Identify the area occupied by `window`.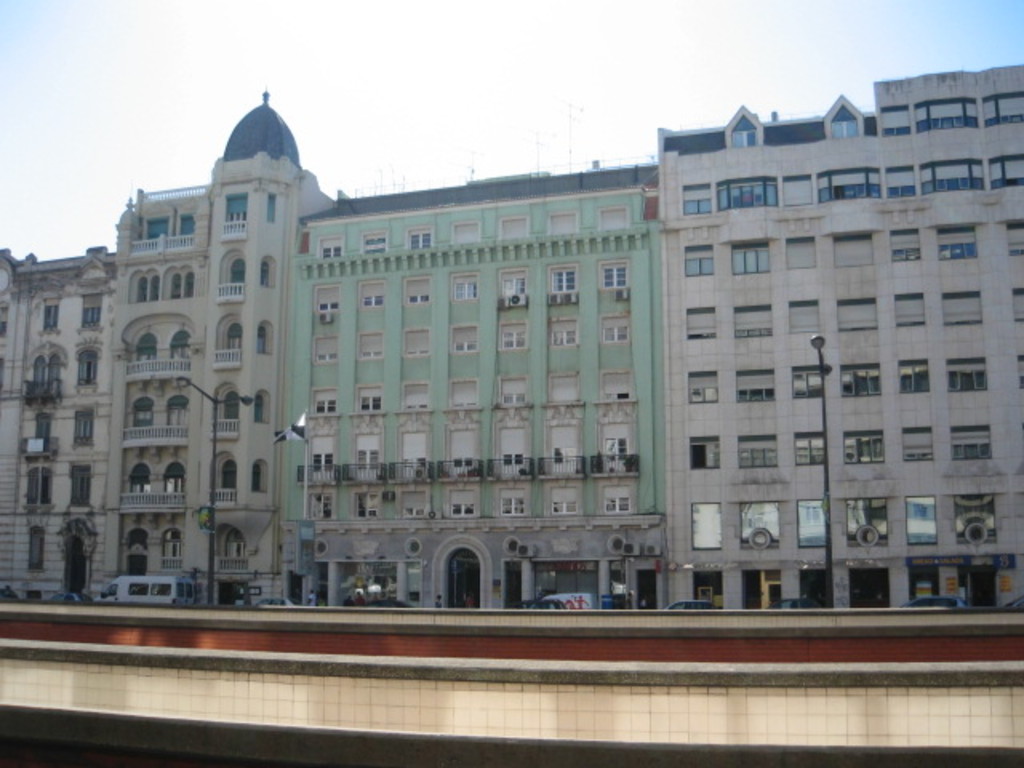
Area: <region>736, 501, 779, 550</region>.
